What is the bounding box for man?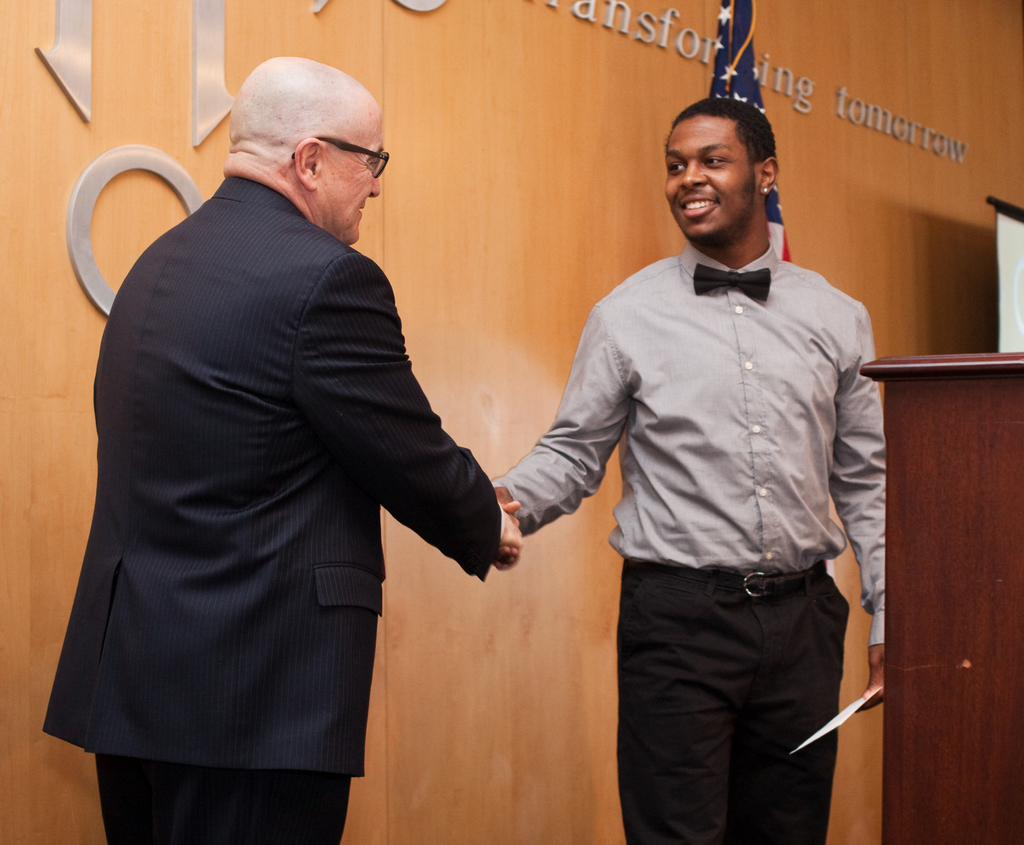
box(38, 51, 526, 844).
